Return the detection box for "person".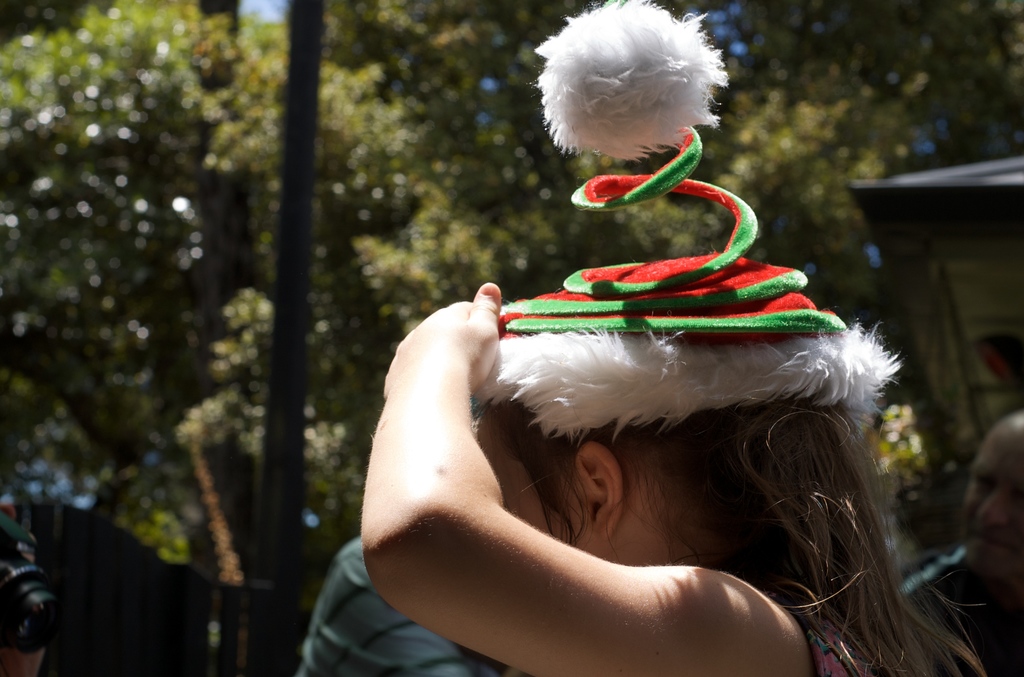
(899,411,1023,676).
